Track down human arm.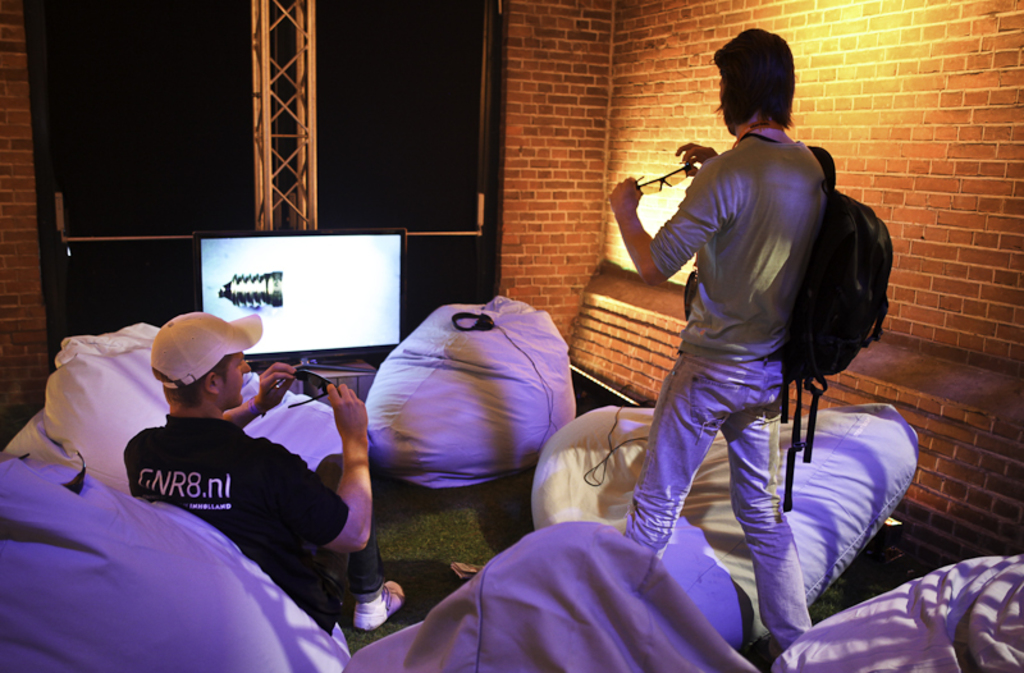
Tracked to BBox(625, 156, 677, 288).
